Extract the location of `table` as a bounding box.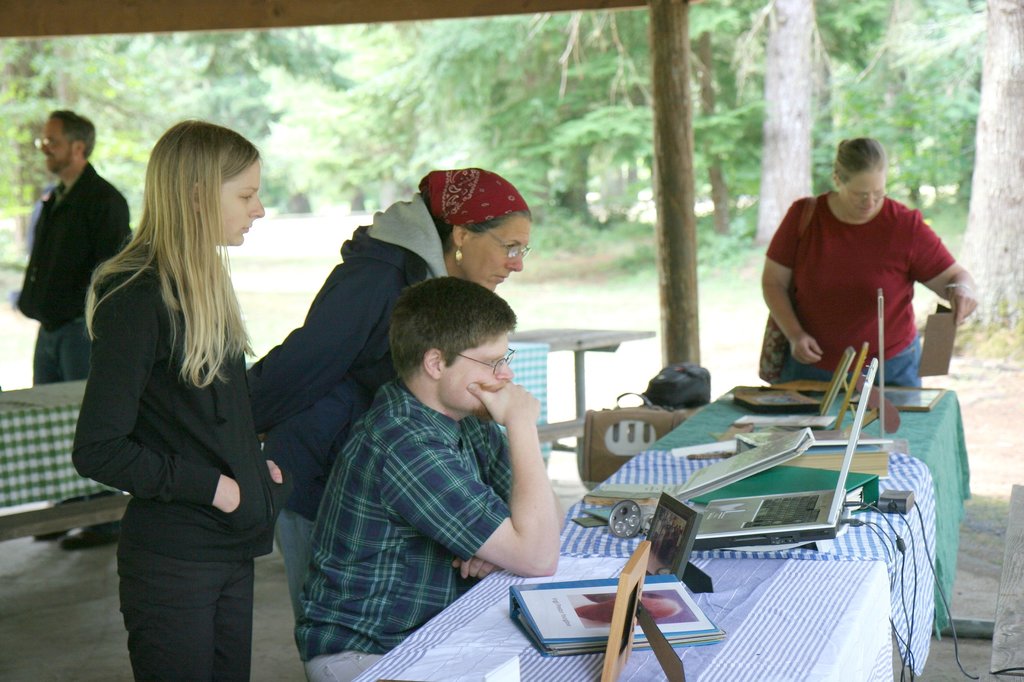
box=[651, 391, 988, 636].
